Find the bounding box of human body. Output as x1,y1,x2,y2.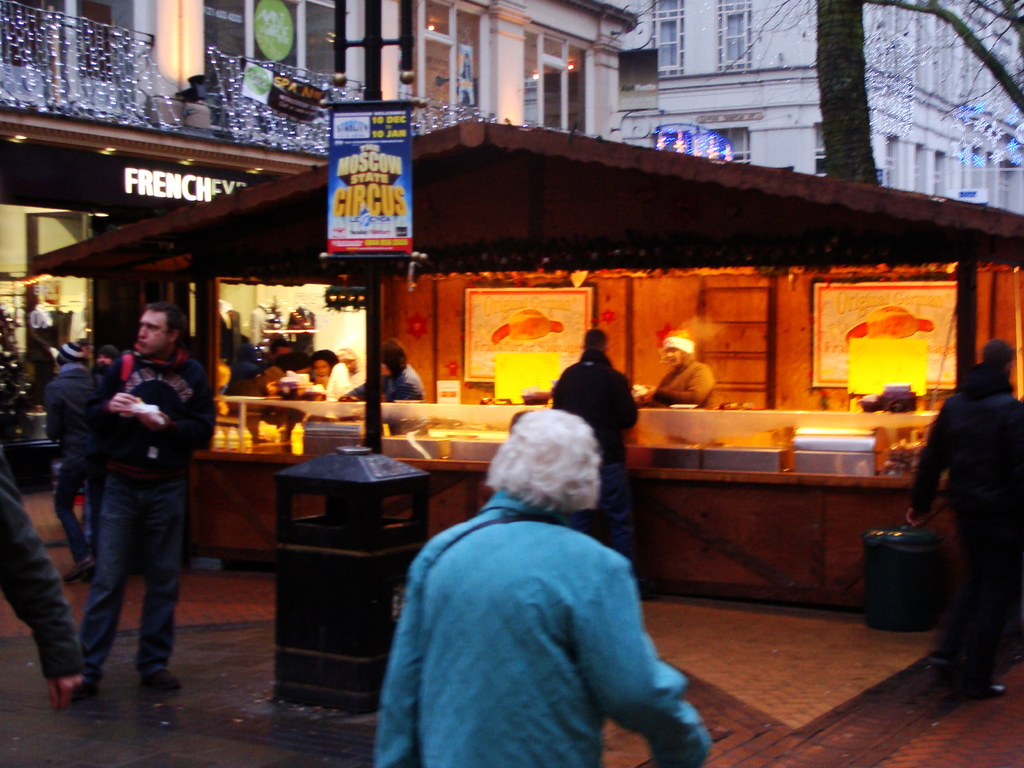
0,438,98,696.
